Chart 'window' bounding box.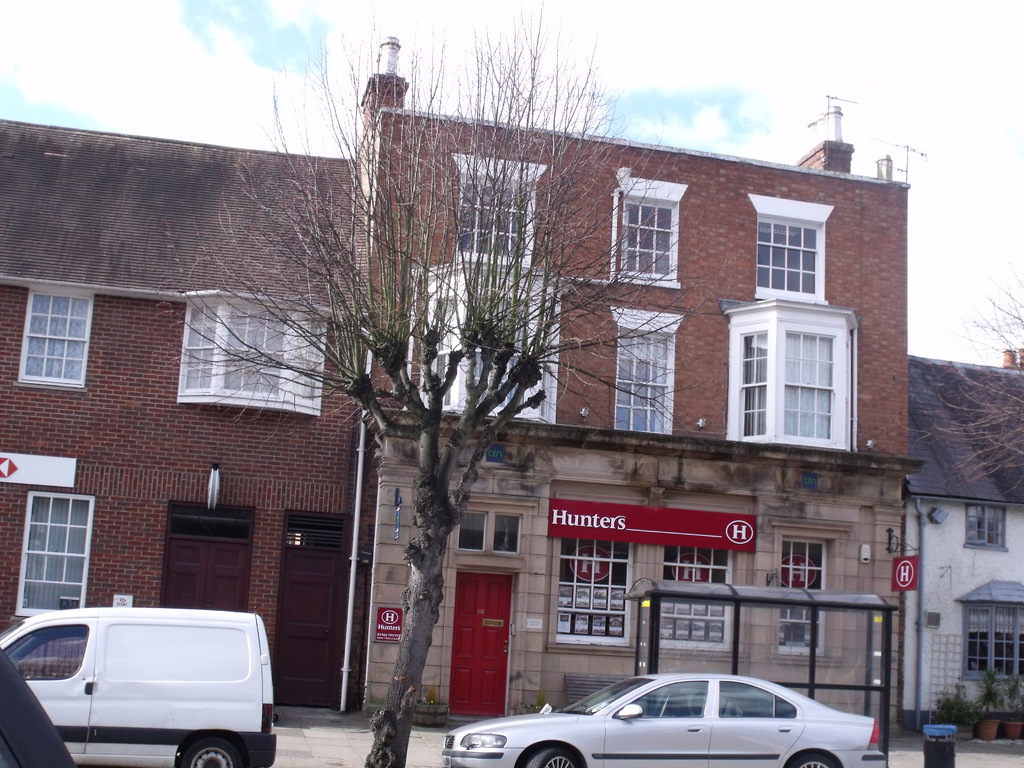
Charted: {"x1": 659, "y1": 544, "x2": 733, "y2": 648}.
